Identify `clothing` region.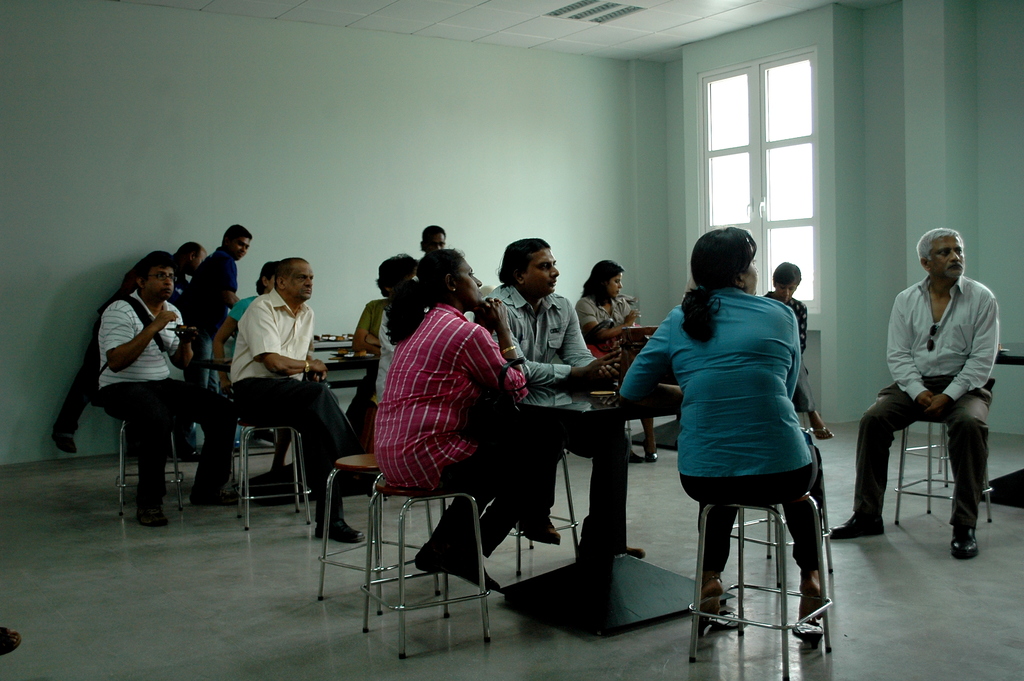
Region: detection(364, 295, 570, 545).
